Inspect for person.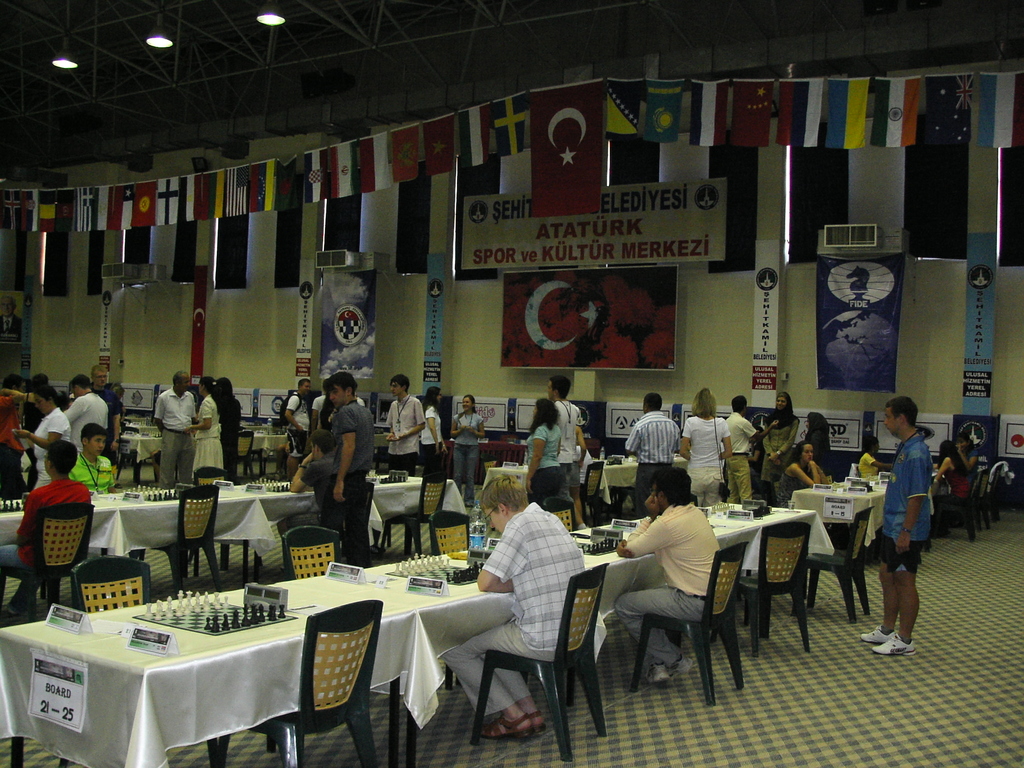
Inspection: locate(776, 438, 824, 505).
